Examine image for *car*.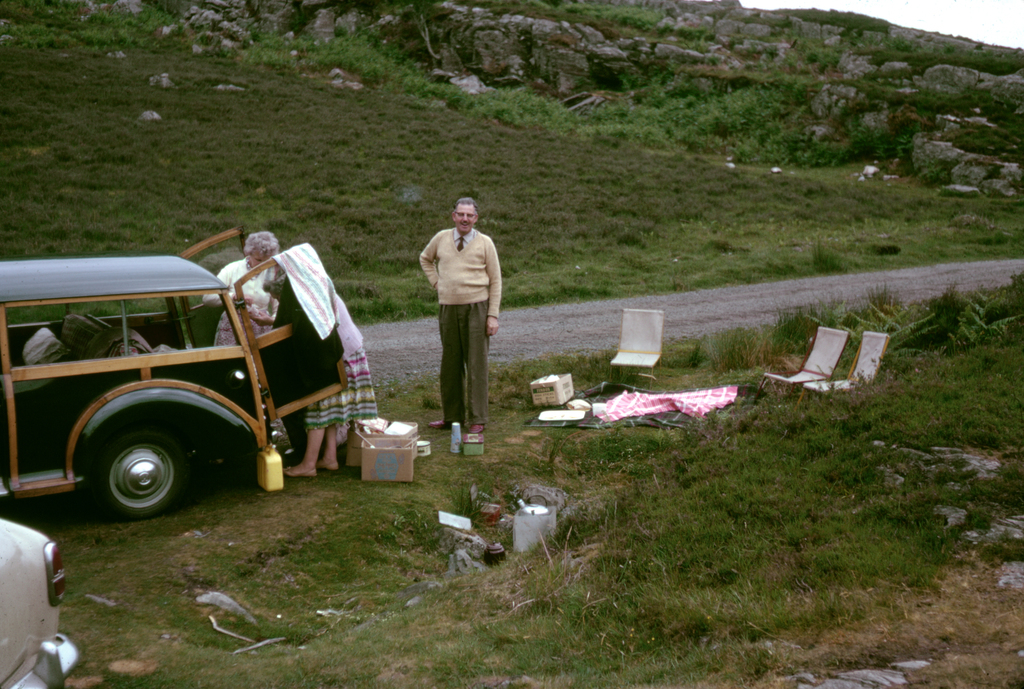
Examination result: select_region(0, 226, 355, 523).
